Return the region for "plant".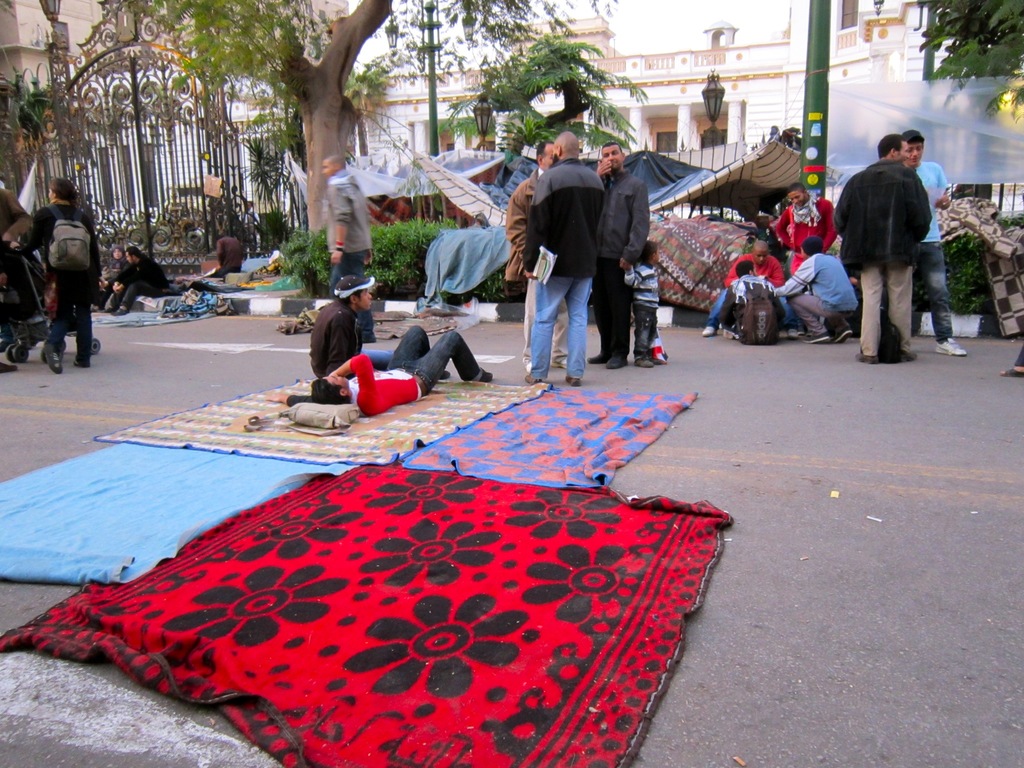
BBox(237, 145, 293, 237).
